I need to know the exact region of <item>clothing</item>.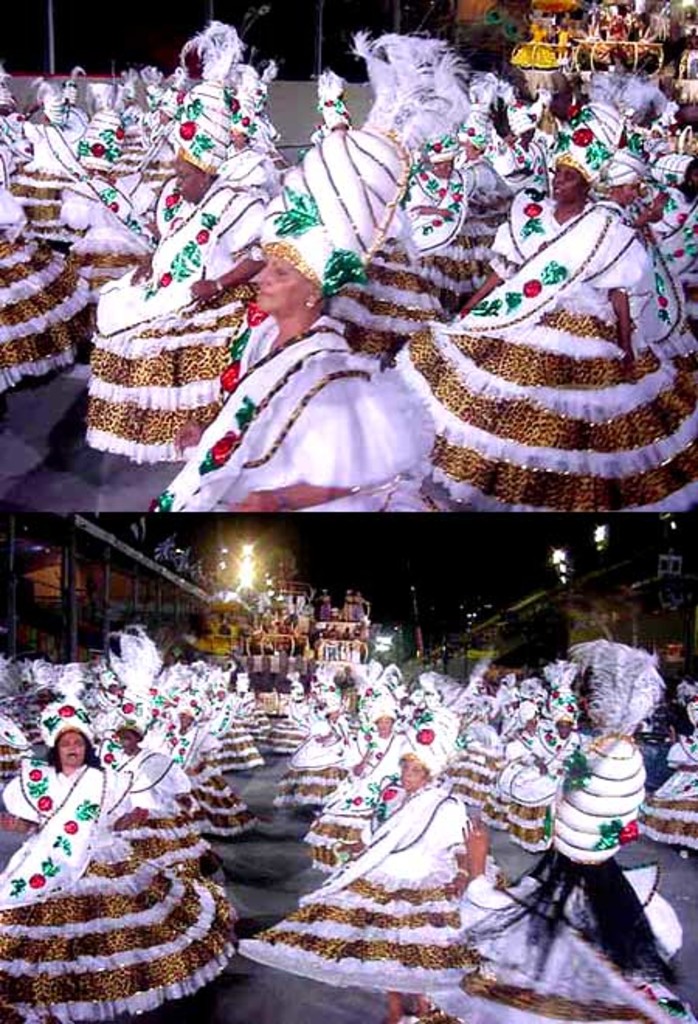
Region: x1=17, y1=681, x2=104, y2=770.
